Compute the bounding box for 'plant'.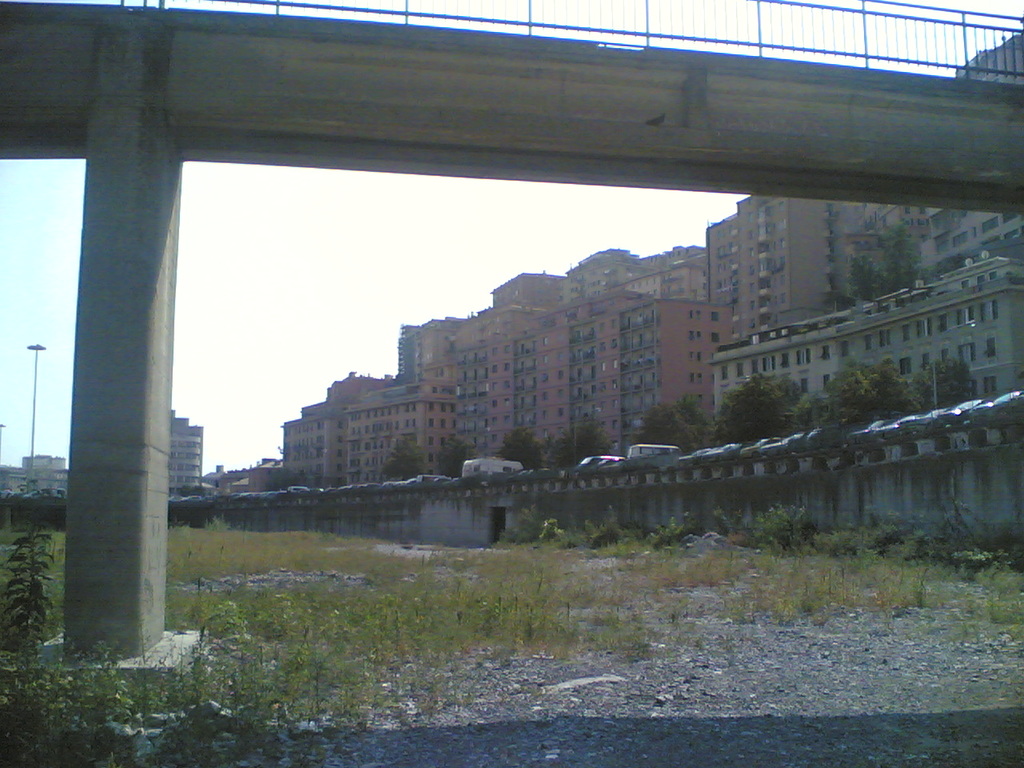
bbox=(810, 516, 864, 558).
